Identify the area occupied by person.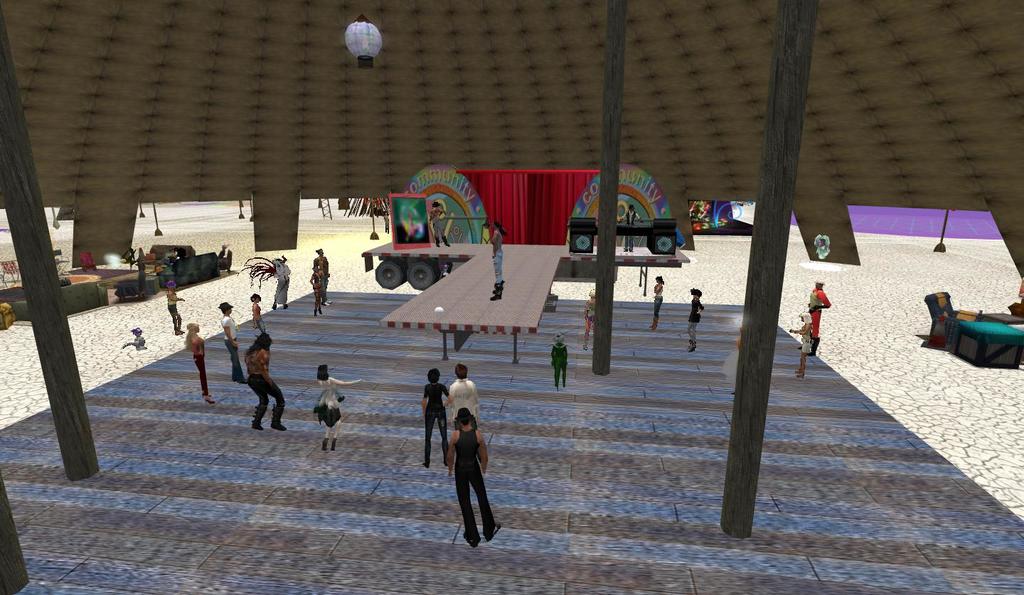
Area: [left=805, top=280, right=827, bottom=355].
